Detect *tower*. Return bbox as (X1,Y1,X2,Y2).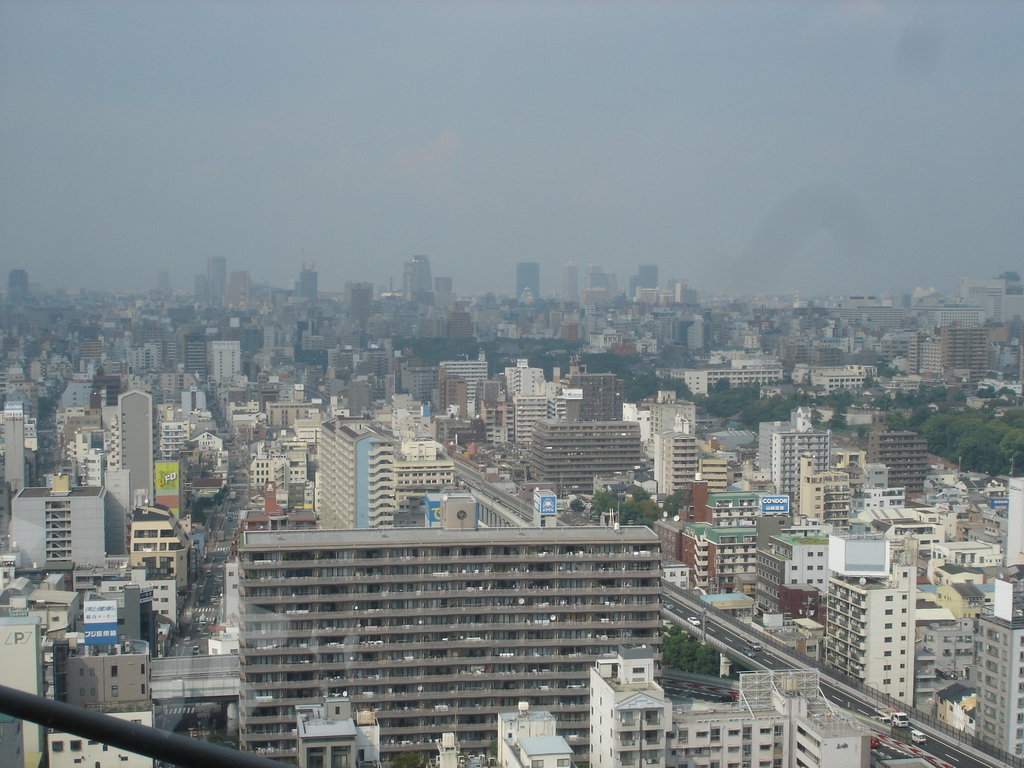
(639,262,653,286).
